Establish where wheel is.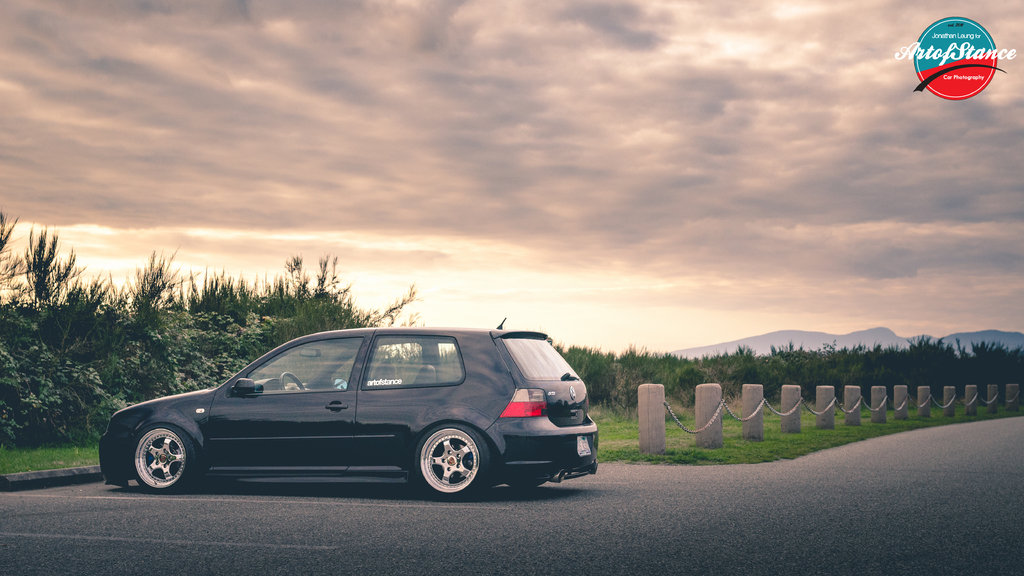
Established at detection(504, 478, 547, 490).
